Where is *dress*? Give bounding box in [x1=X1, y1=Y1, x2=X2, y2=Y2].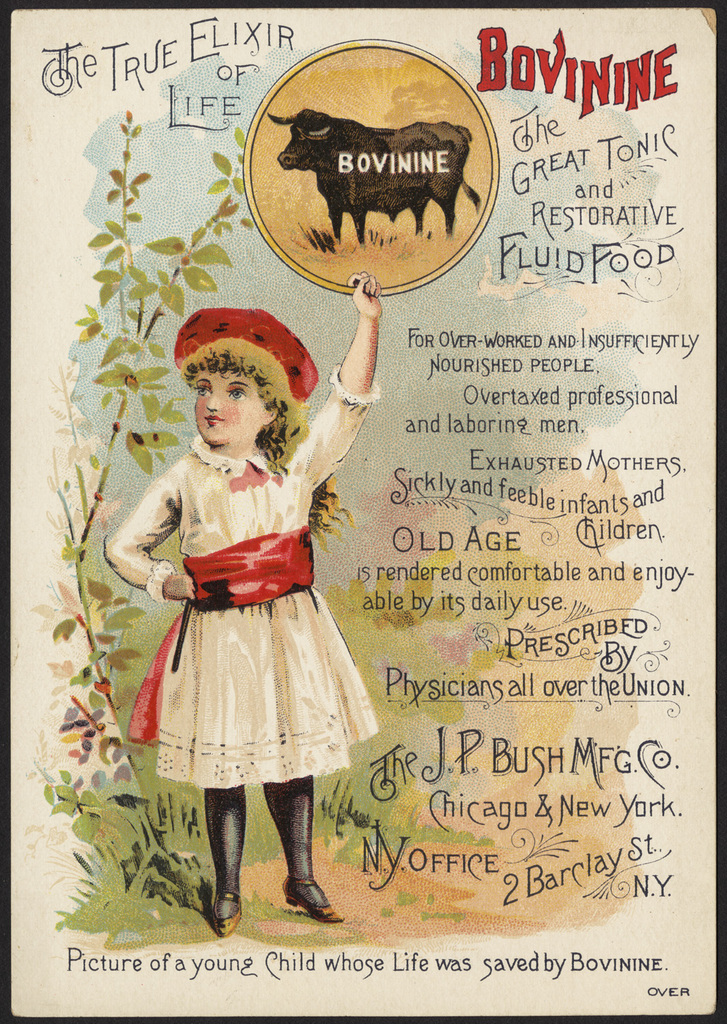
[x1=102, y1=364, x2=380, y2=788].
